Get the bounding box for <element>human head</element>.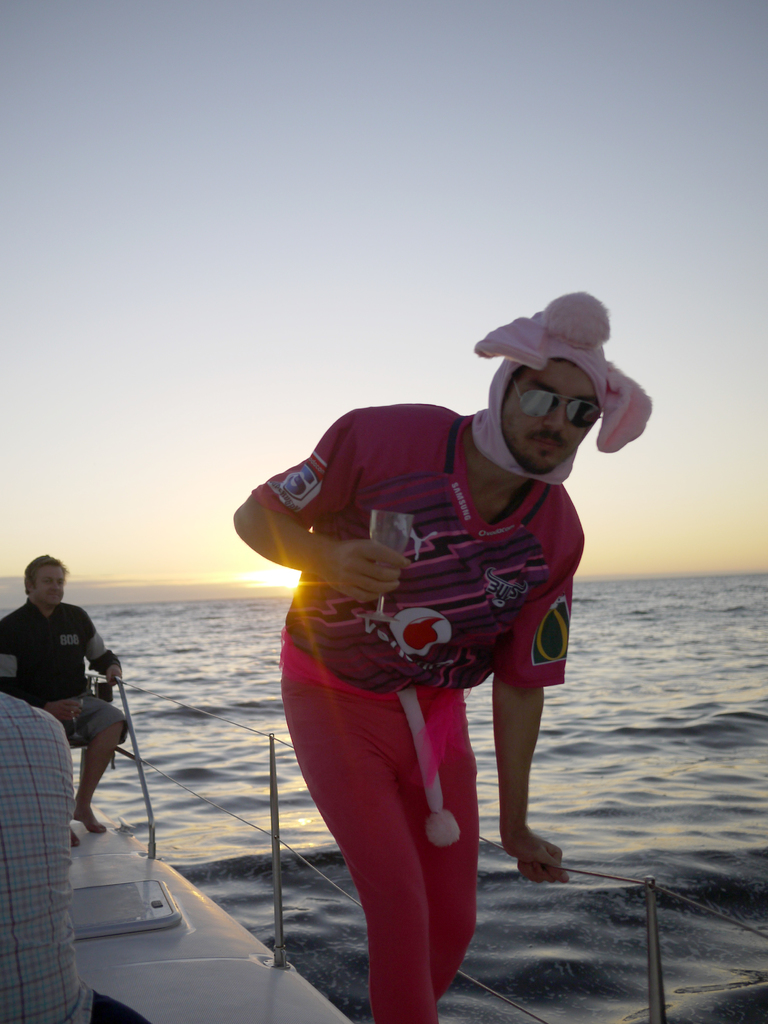
23/554/65/618.
